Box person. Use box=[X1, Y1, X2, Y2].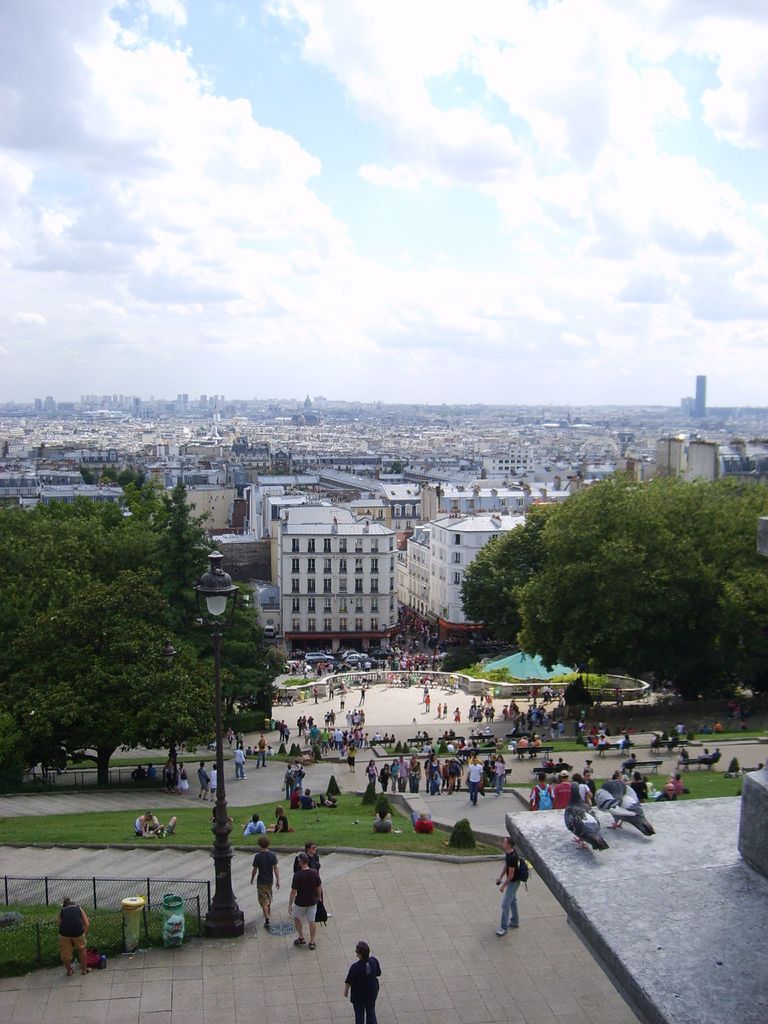
box=[374, 809, 396, 835].
